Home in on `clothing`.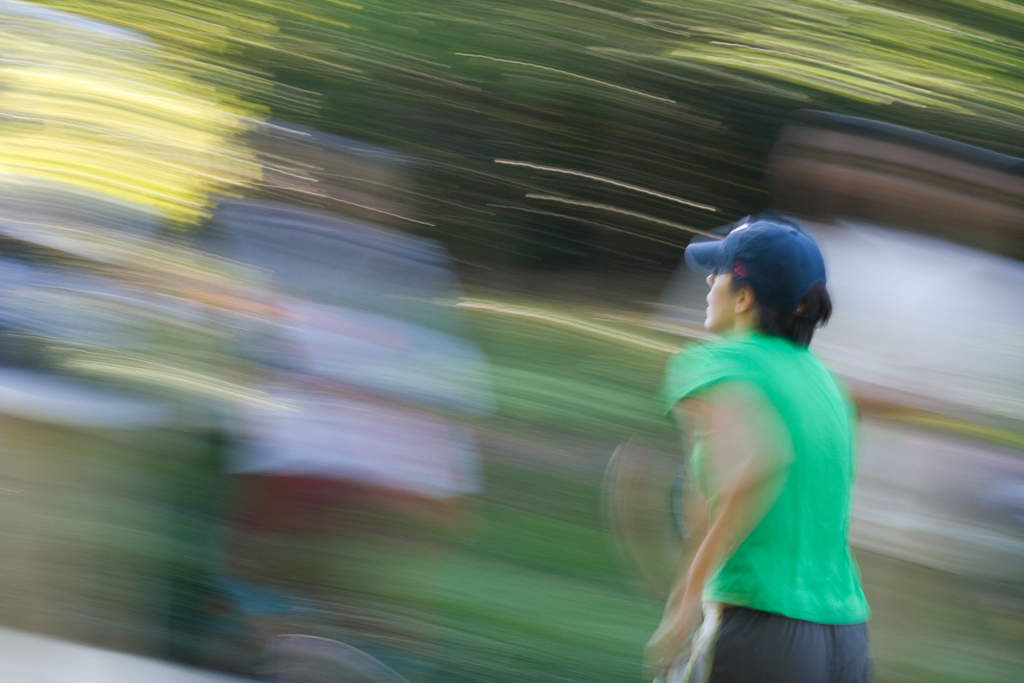
Homed in at bbox=(671, 302, 874, 648).
